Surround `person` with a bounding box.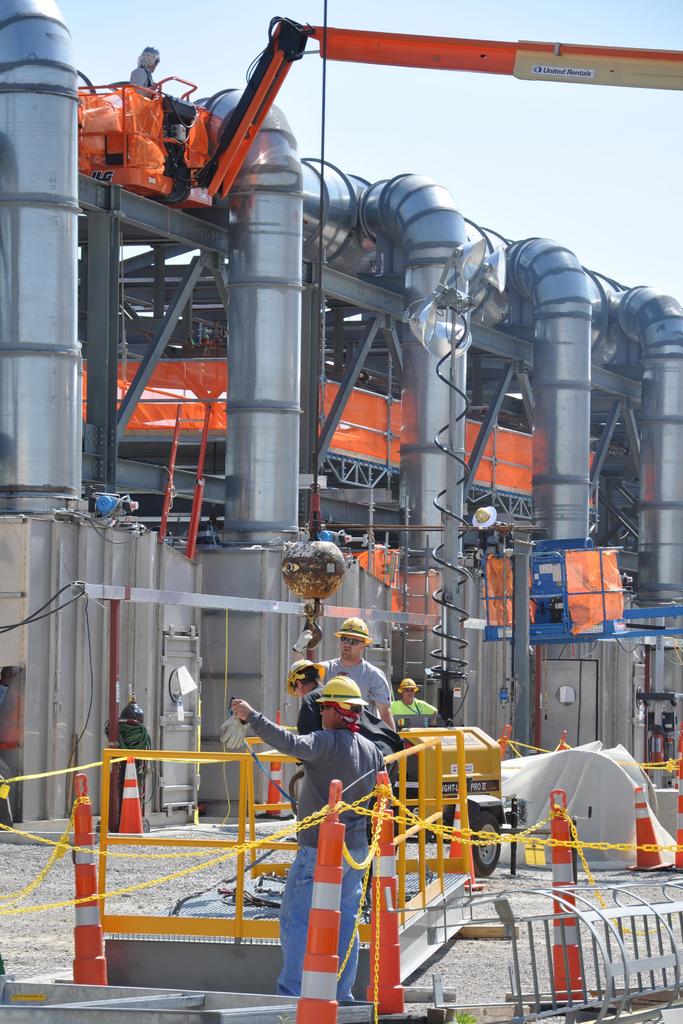
x1=391, y1=671, x2=434, y2=713.
